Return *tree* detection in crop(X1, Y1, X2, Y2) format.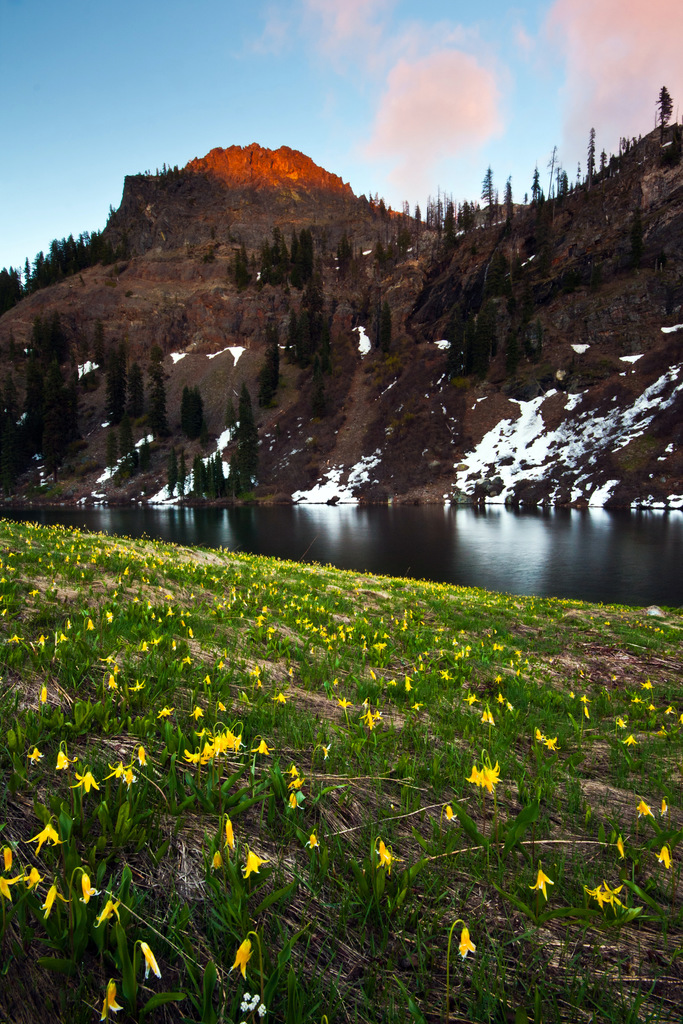
crop(183, 441, 211, 502).
